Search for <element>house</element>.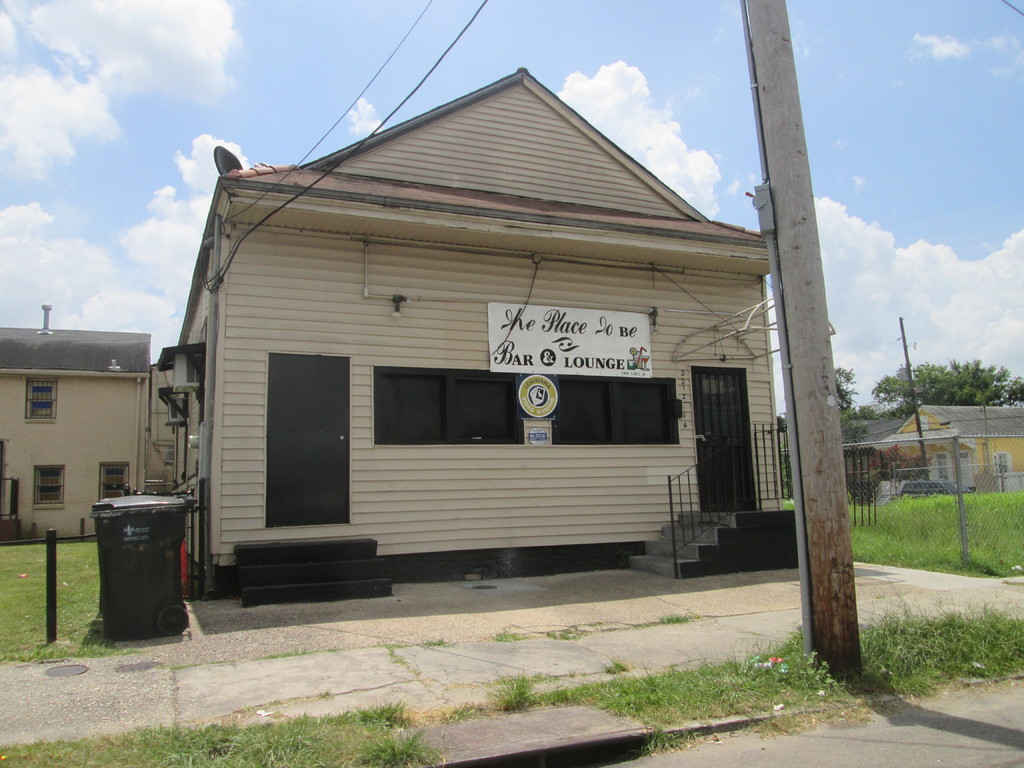
Found at rect(0, 310, 152, 536).
